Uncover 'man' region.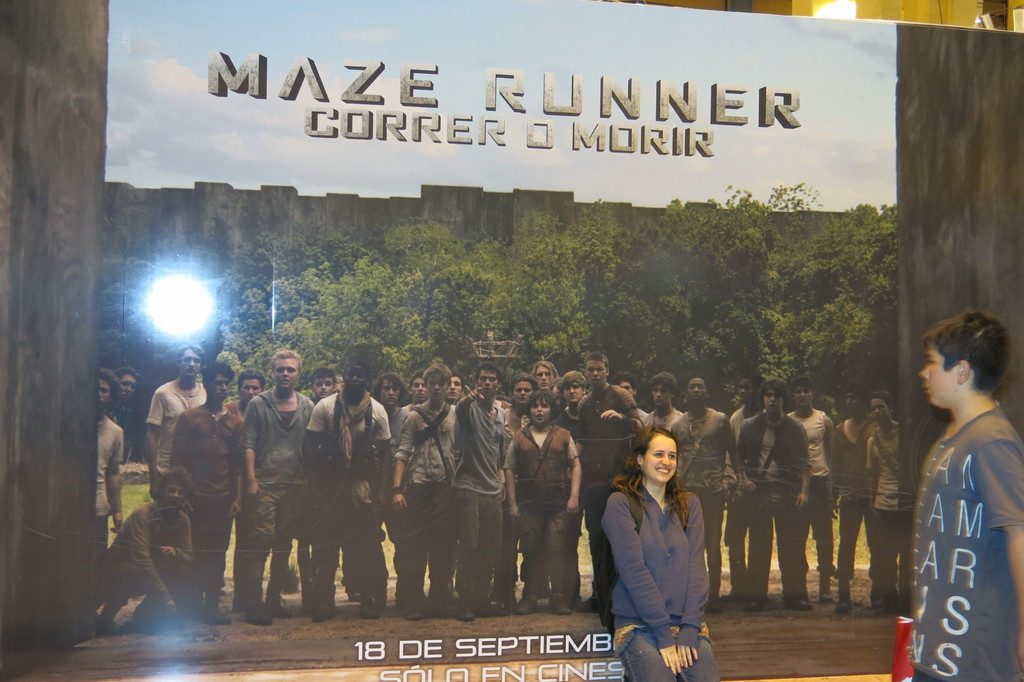
Uncovered: 497 369 540 462.
